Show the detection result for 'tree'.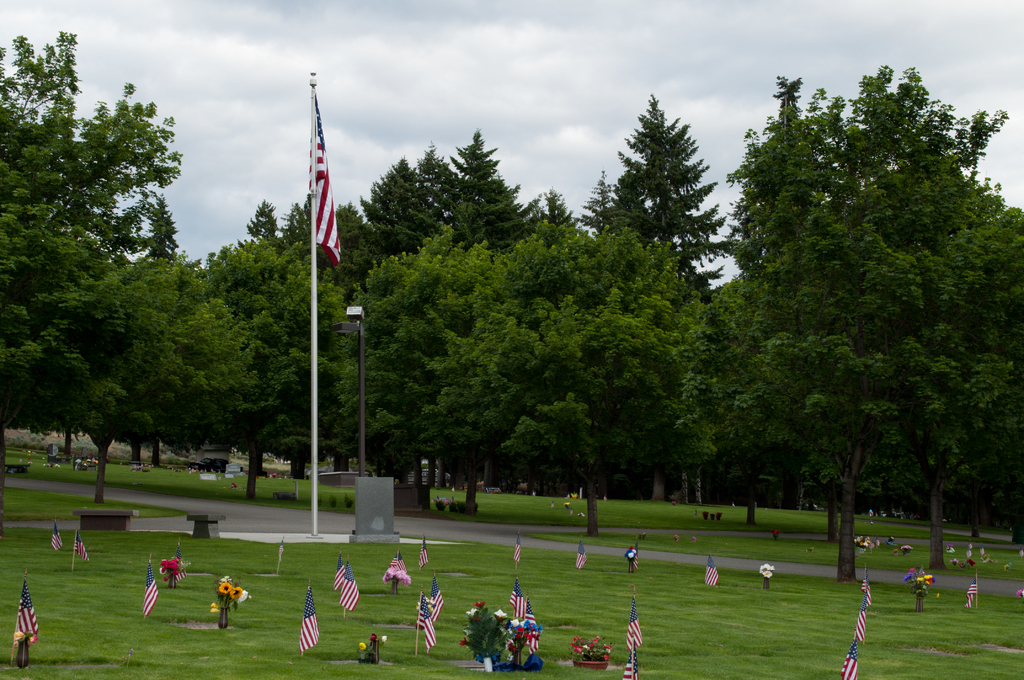
l=351, t=157, r=423, b=291.
